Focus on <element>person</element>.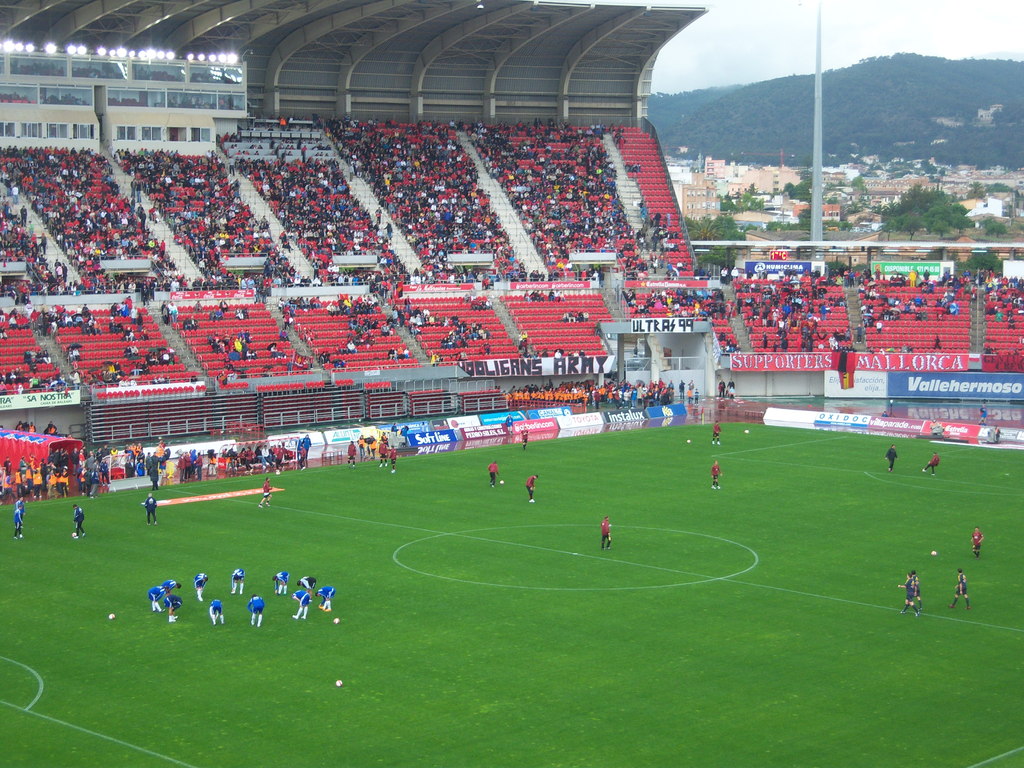
Focused at 924,451,936,474.
